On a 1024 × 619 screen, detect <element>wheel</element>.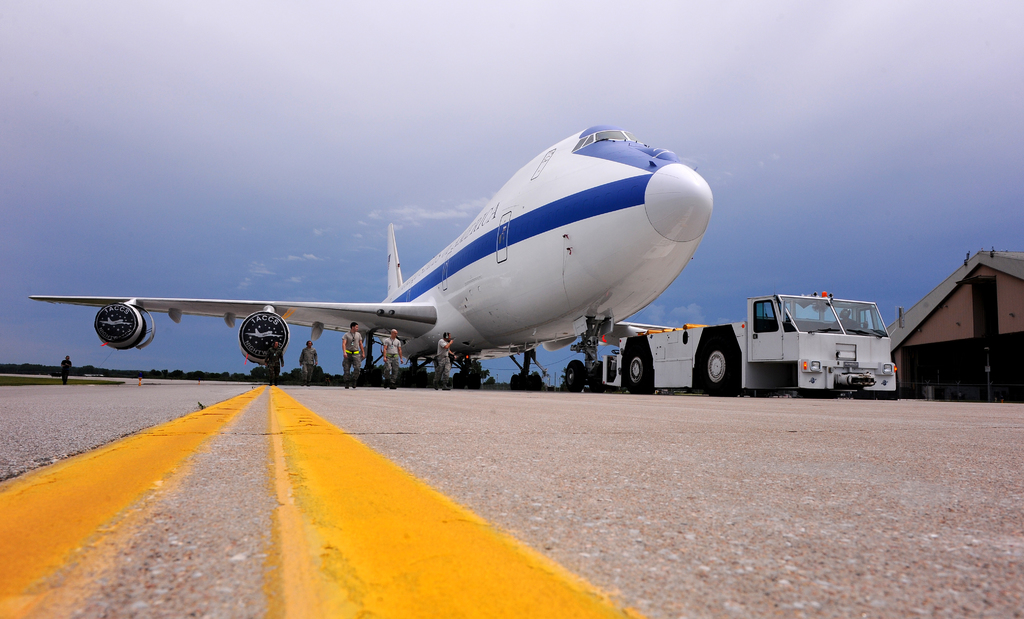
BBox(410, 372, 429, 389).
